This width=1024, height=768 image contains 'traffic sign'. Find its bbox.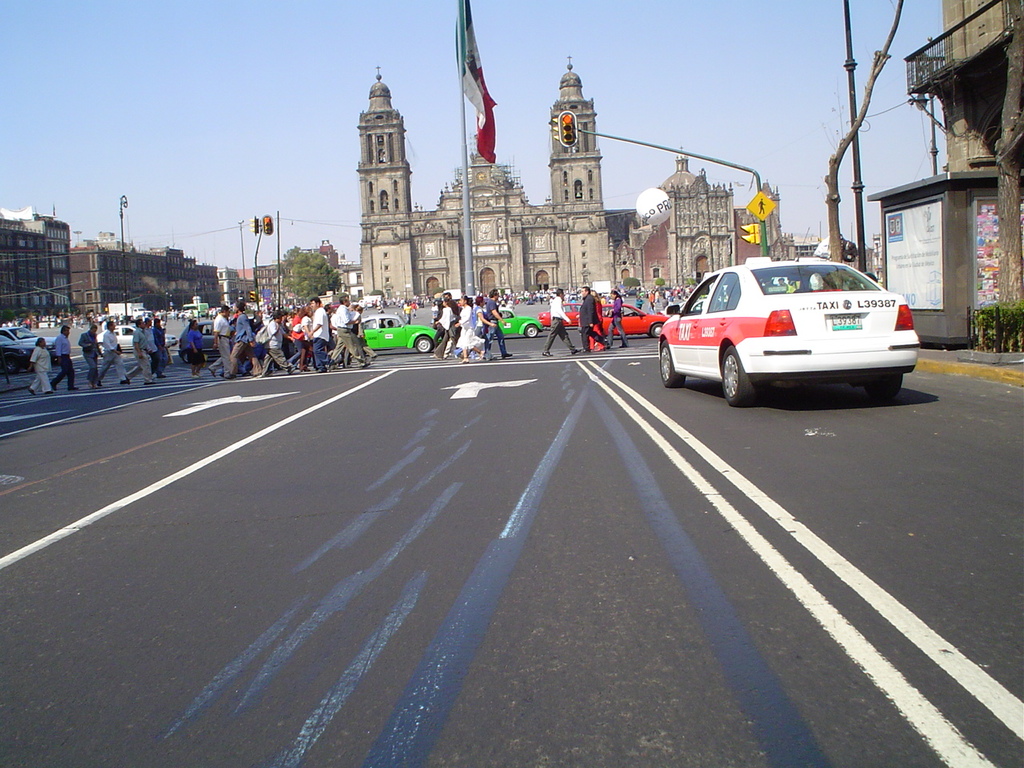
{"x1": 745, "y1": 191, "x2": 774, "y2": 222}.
